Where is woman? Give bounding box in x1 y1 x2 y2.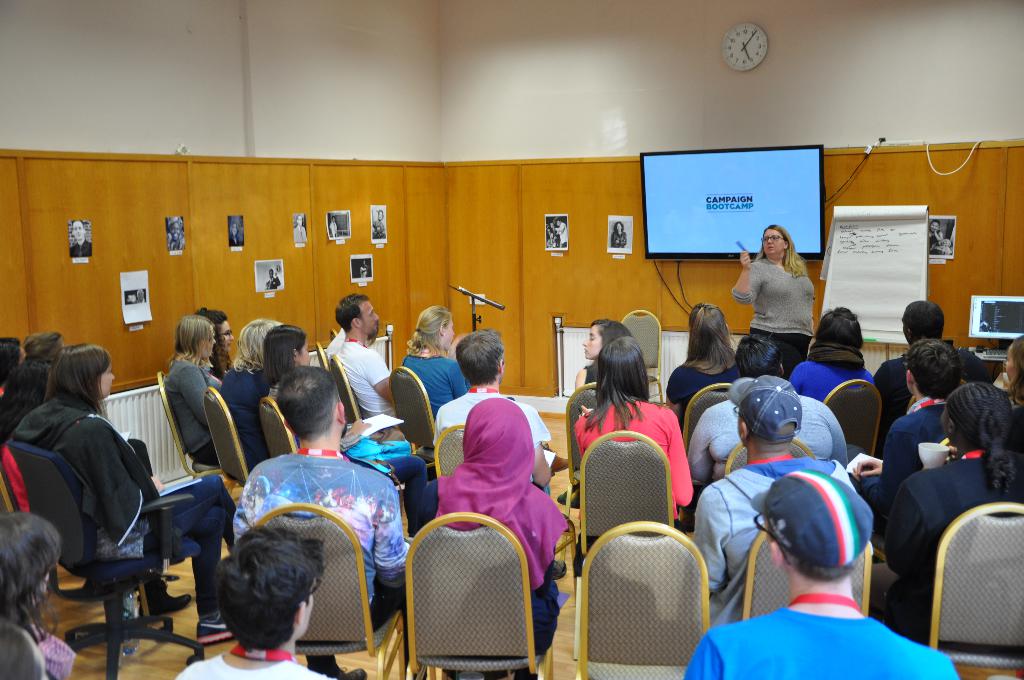
792 305 866 397.
